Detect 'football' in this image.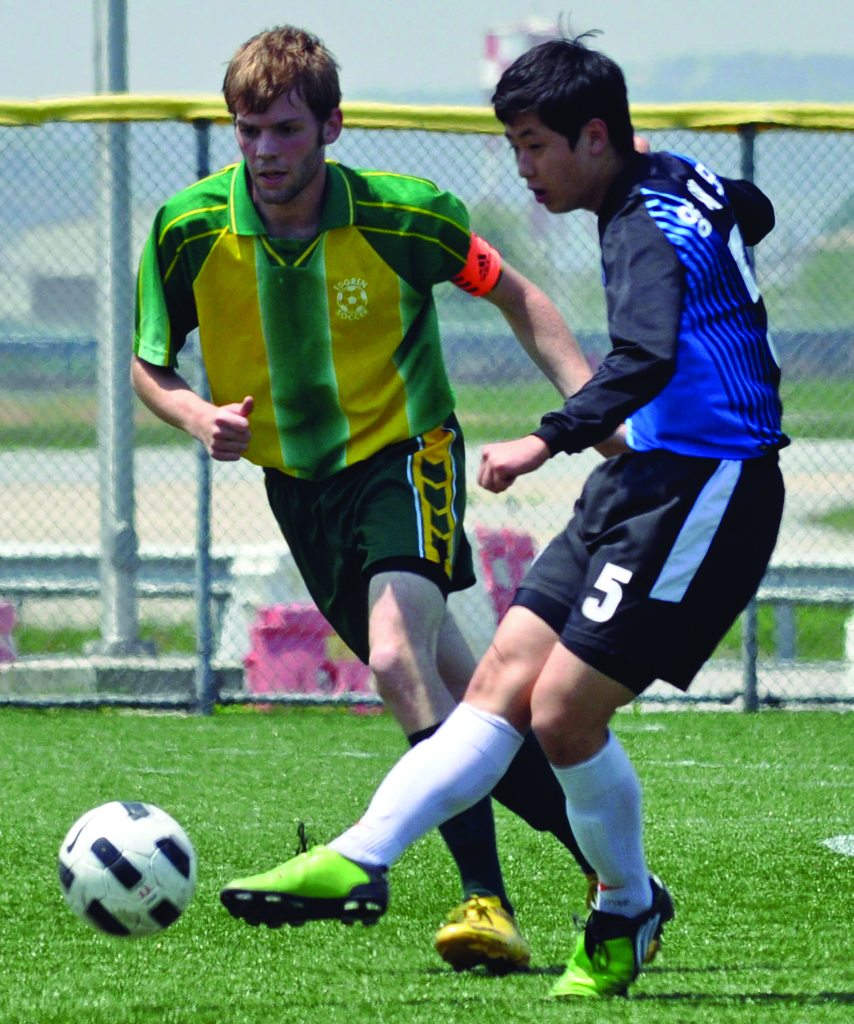
Detection: [56,798,199,940].
